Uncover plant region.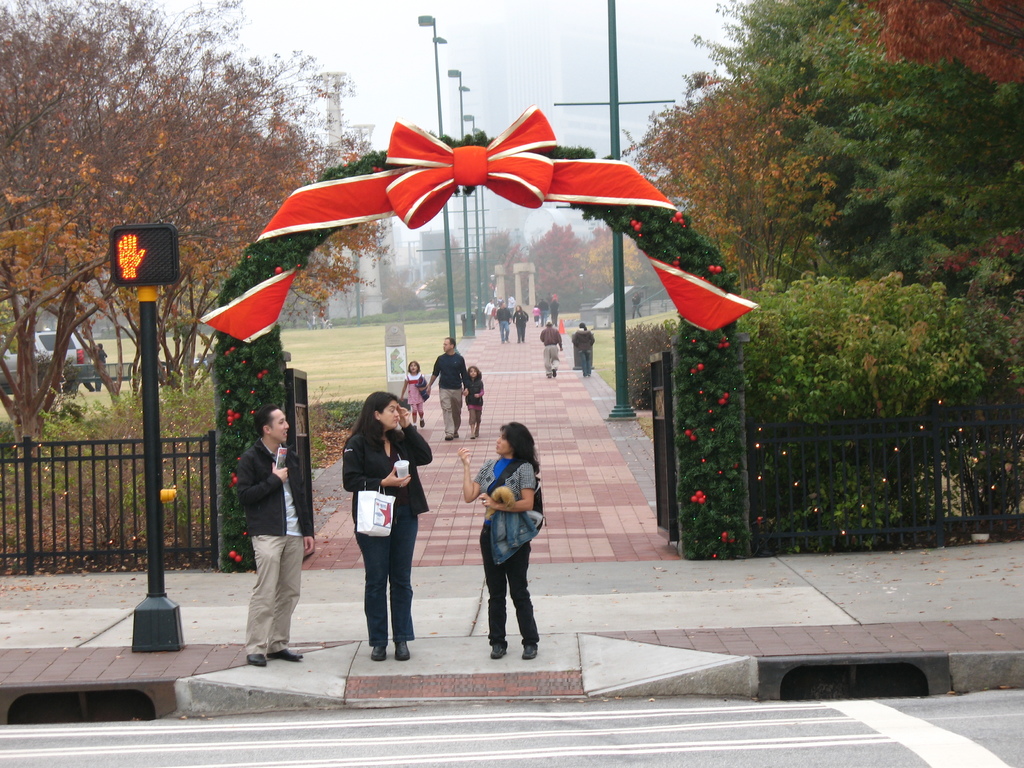
Uncovered: 307/381/328/412.
